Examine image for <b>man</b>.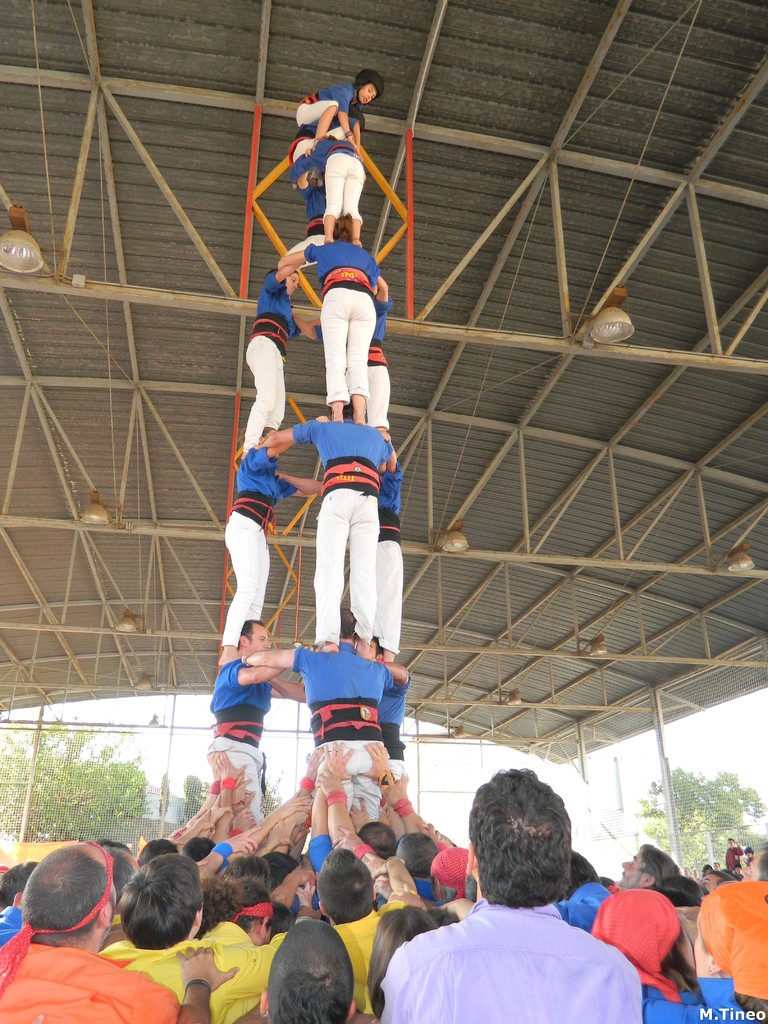
Examination result: (left=221, top=421, right=305, bottom=668).
